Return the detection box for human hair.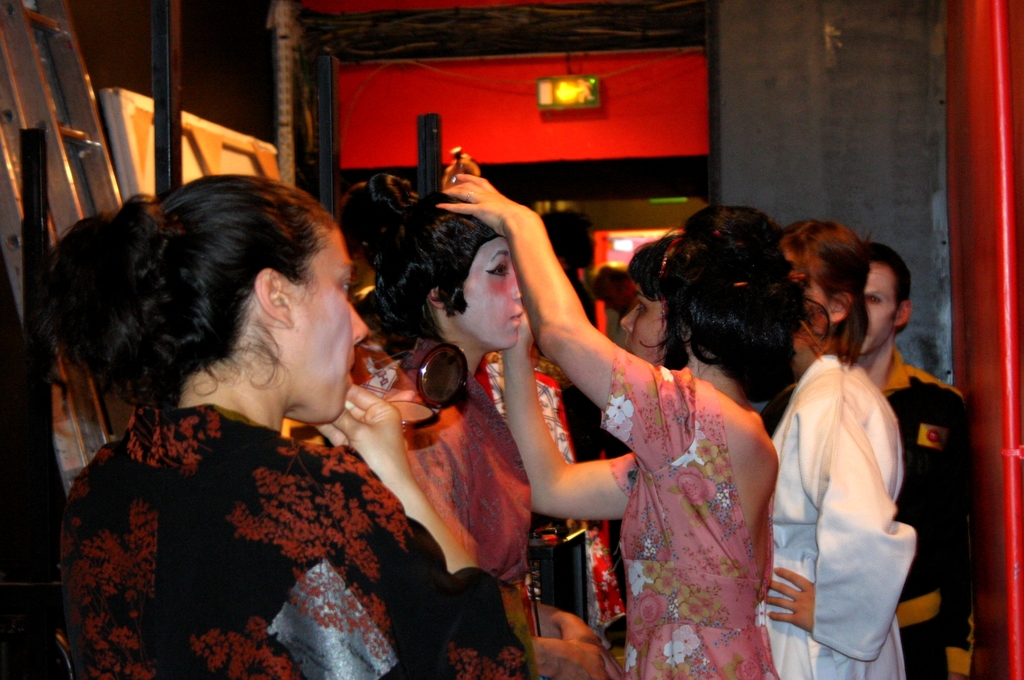
bbox(628, 202, 832, 408).
